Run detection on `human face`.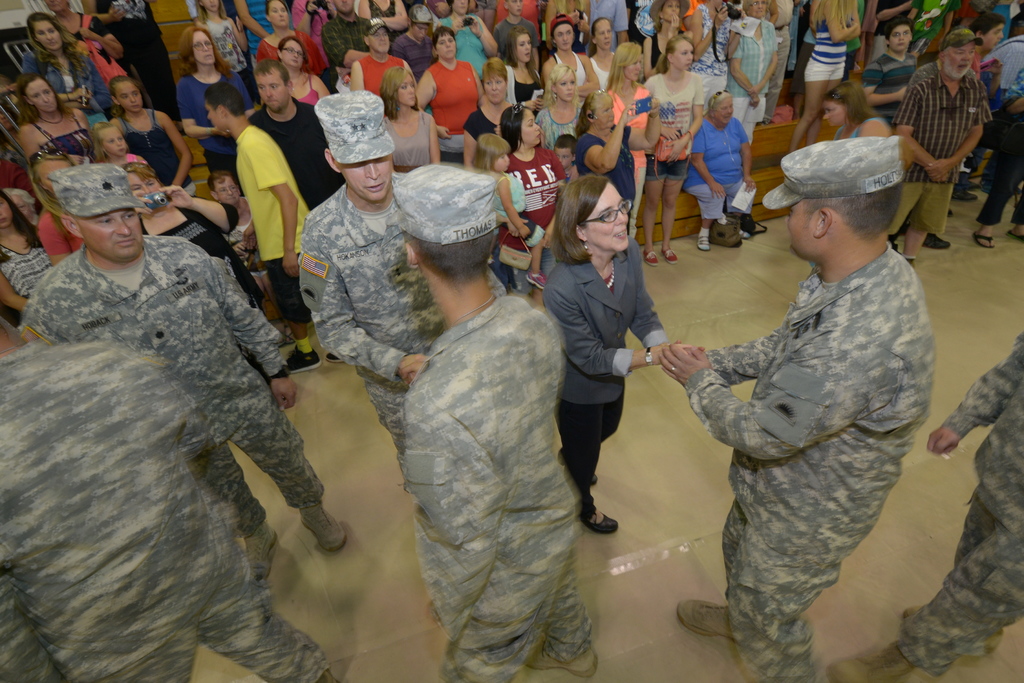
Result: 595:95:615:128.
